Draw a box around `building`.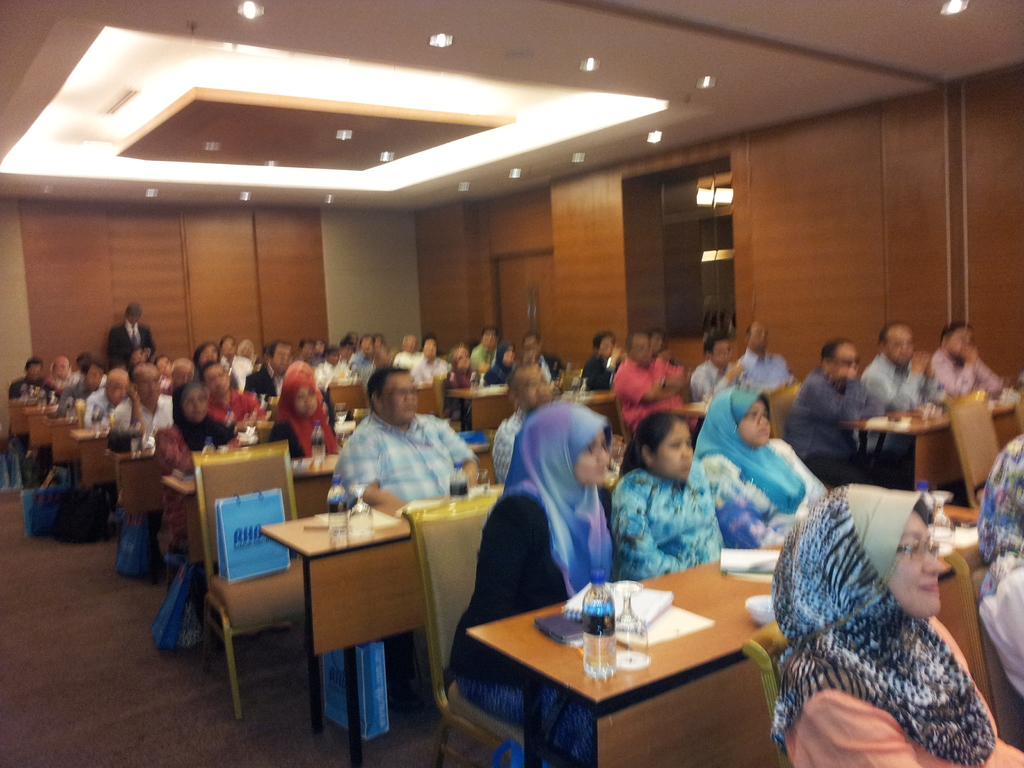
x1=1, y1=0, x2=1023, y2=767.
